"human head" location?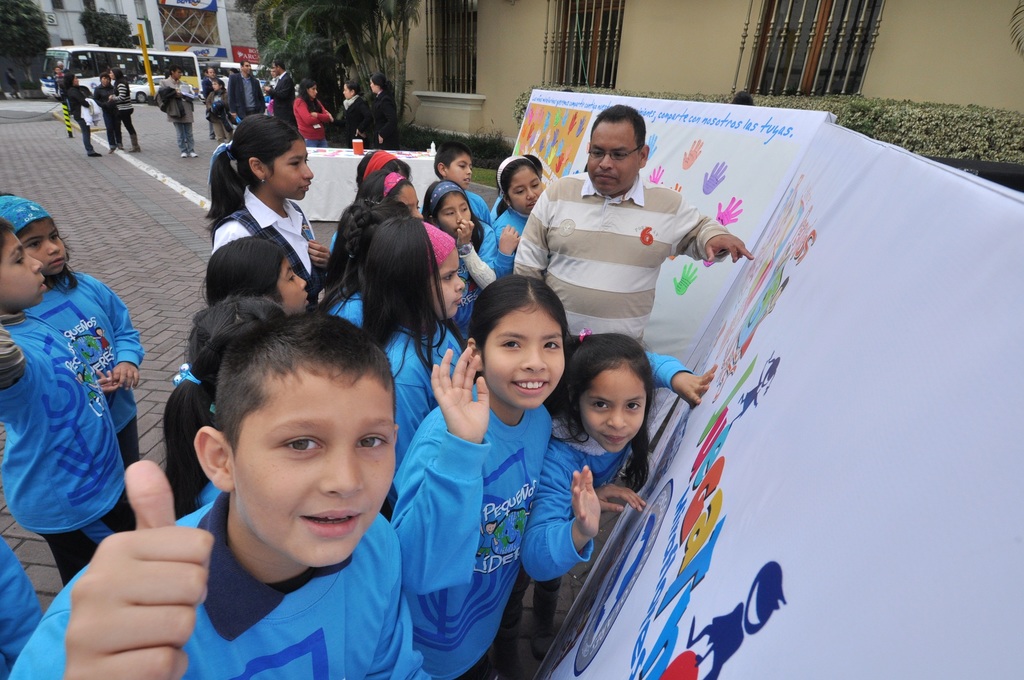
(x1=204, y1=234, x2=312, y2=309)
